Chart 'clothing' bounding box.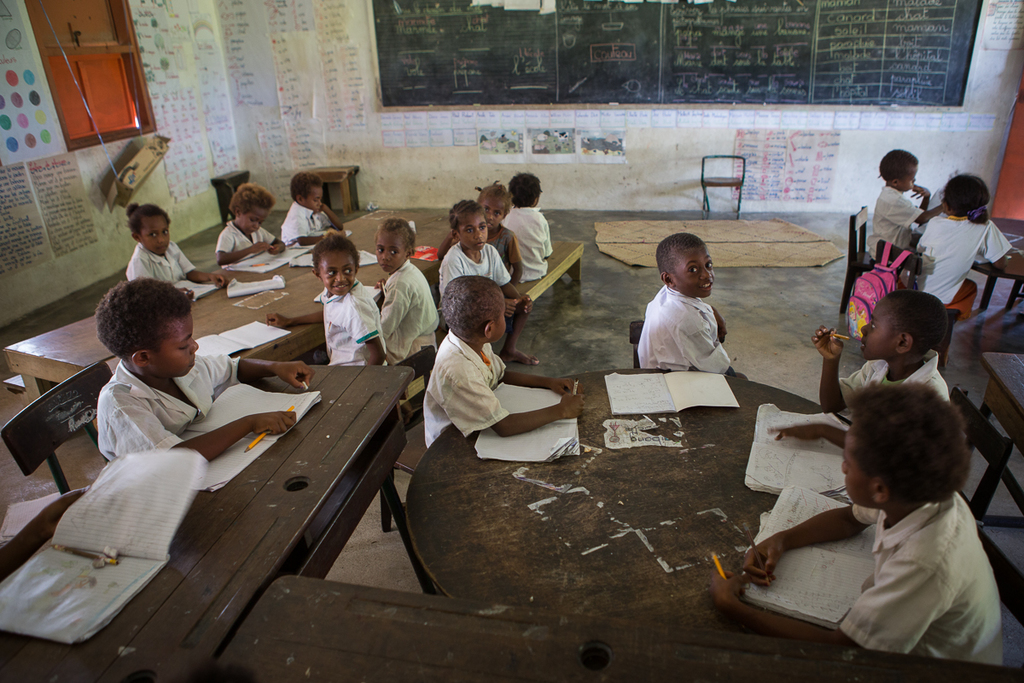
Charted: 213, 219, 278, 260.
